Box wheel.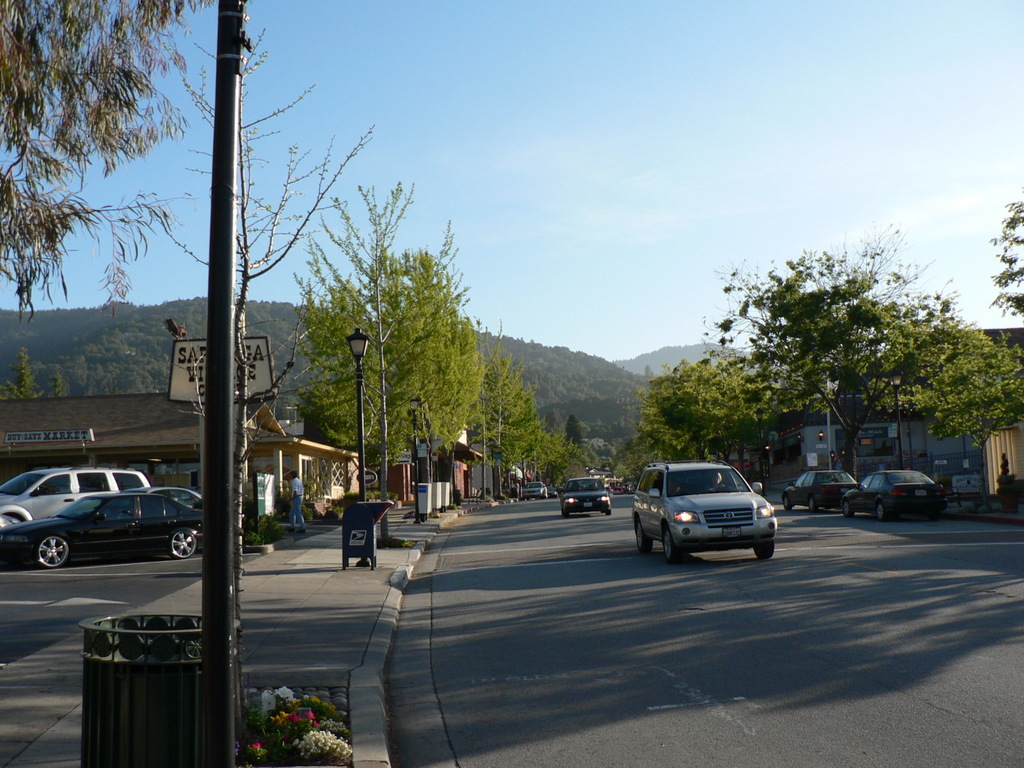
region(662, 527, 688, 566).
